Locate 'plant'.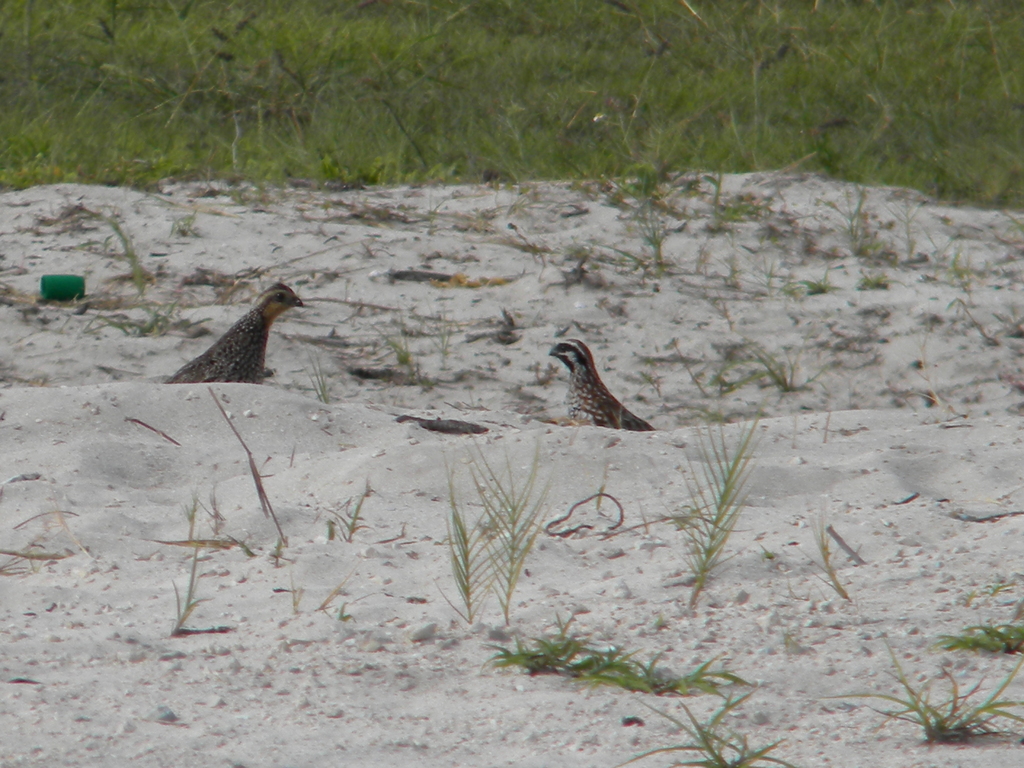
Bounding box: crop(743, 331, 813, 390).
